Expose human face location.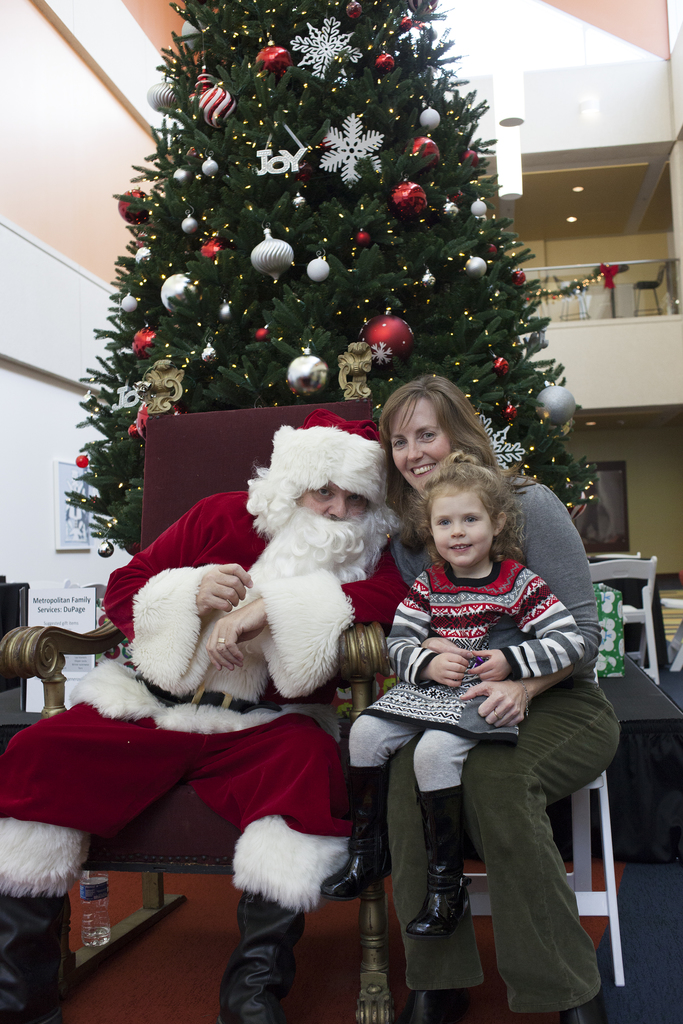
Exposed at [298, 481, 370, 527].
